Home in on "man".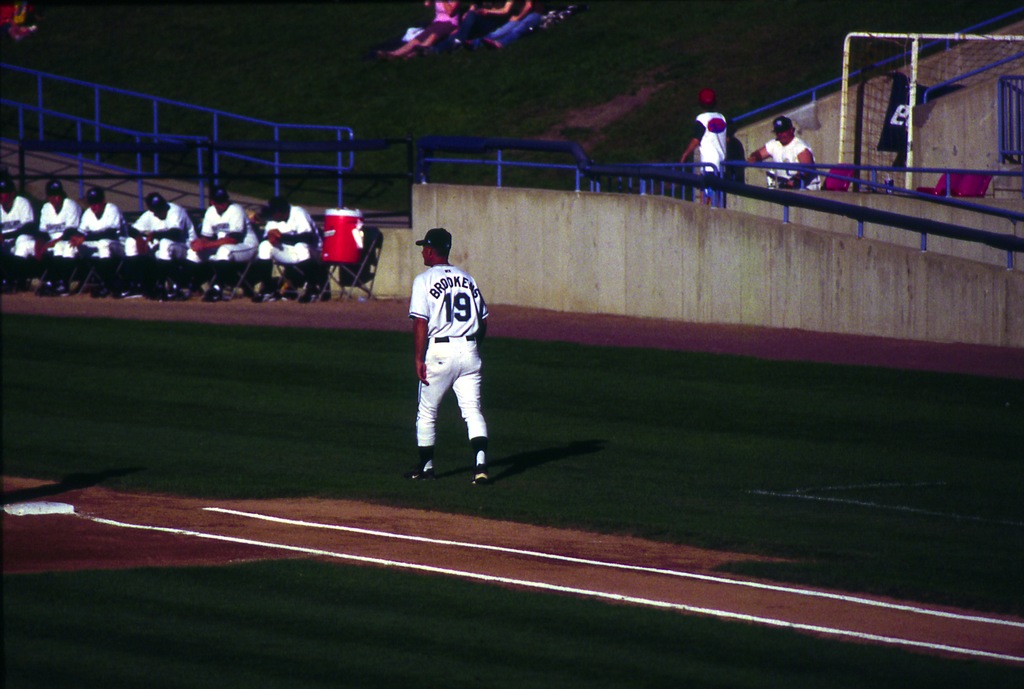
Homed in at <region>678, 86, 731, 204</region>.
